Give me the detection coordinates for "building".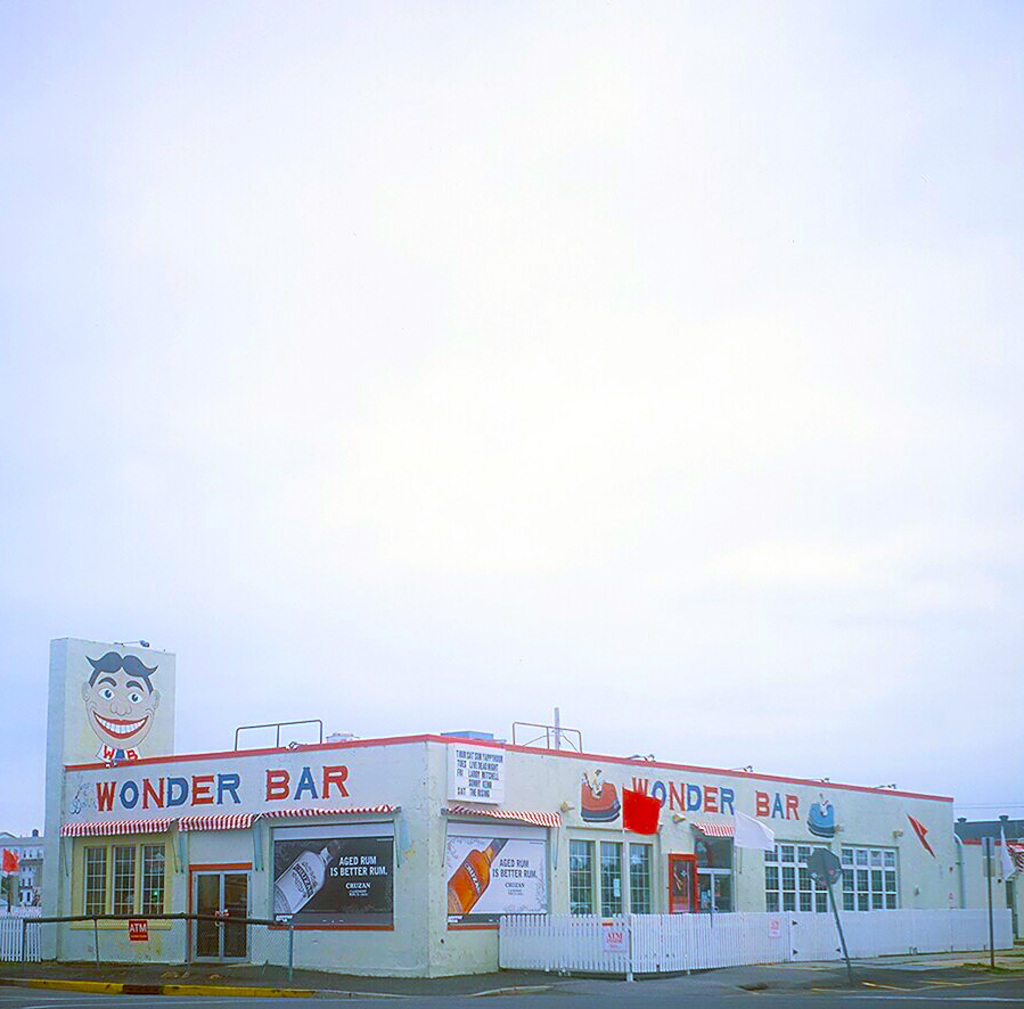
(0,828,42,907).
